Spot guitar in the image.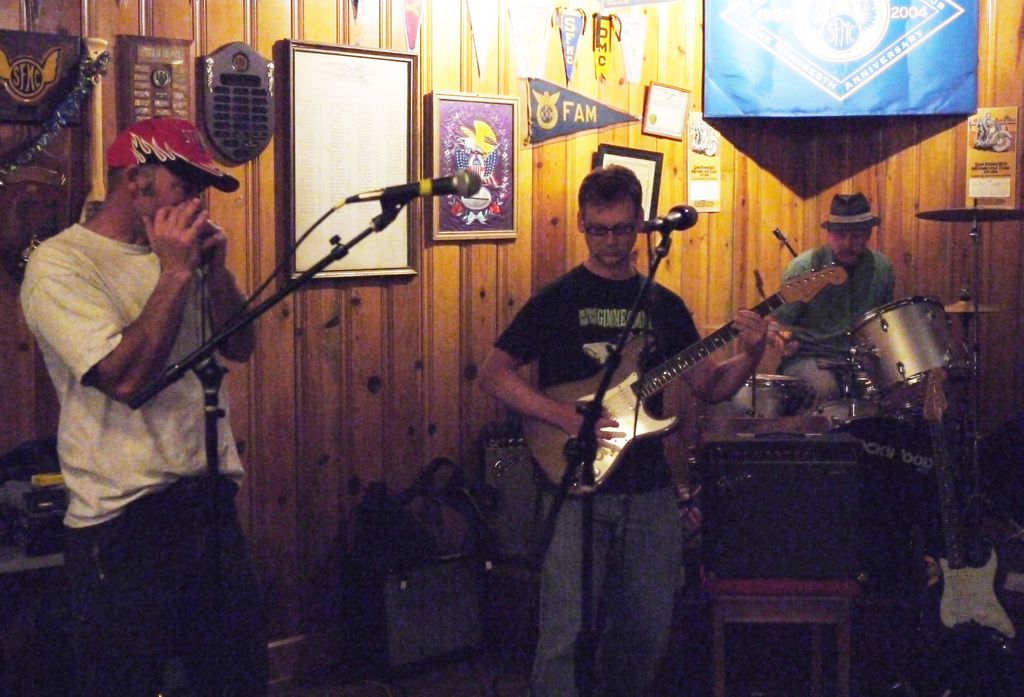
guitar found at [x1=518, y1=257, x2=852, y2=495].
